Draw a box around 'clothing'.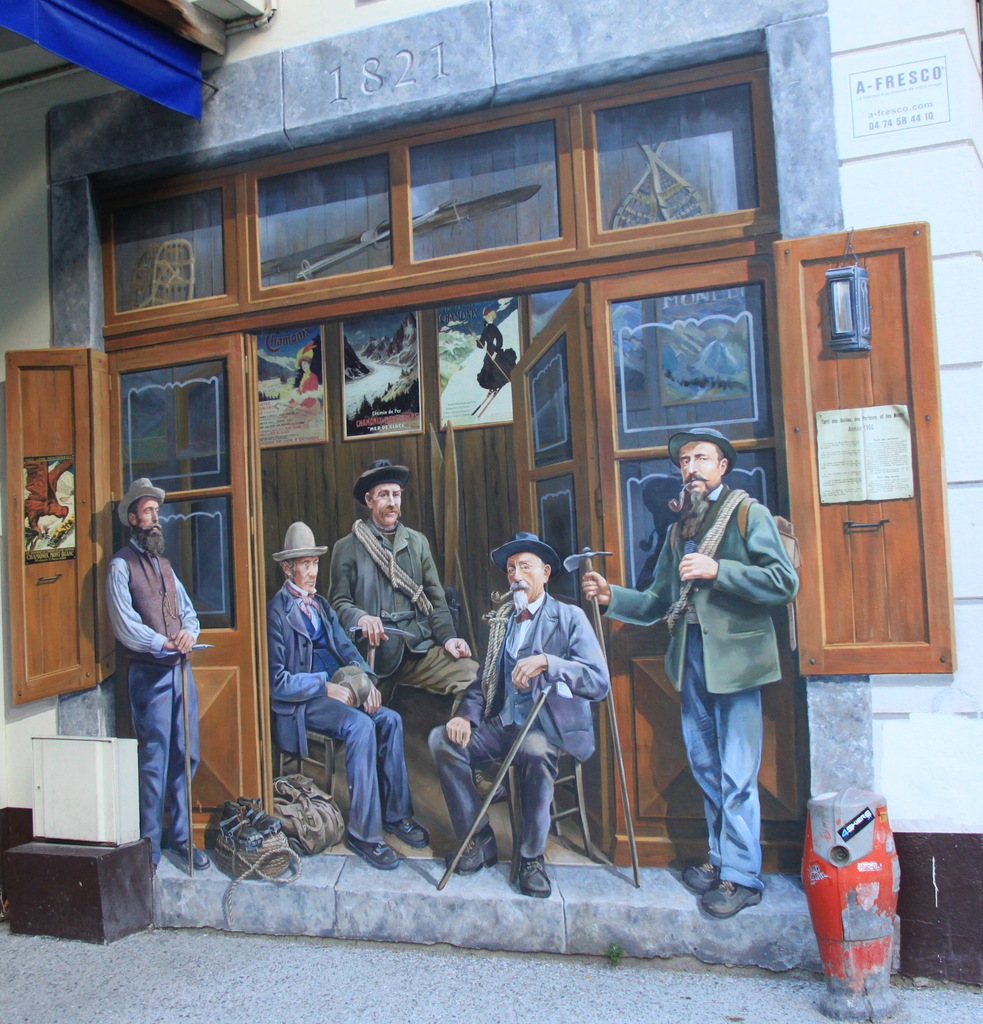
left=596, top=477, right=799, bottom=885.
